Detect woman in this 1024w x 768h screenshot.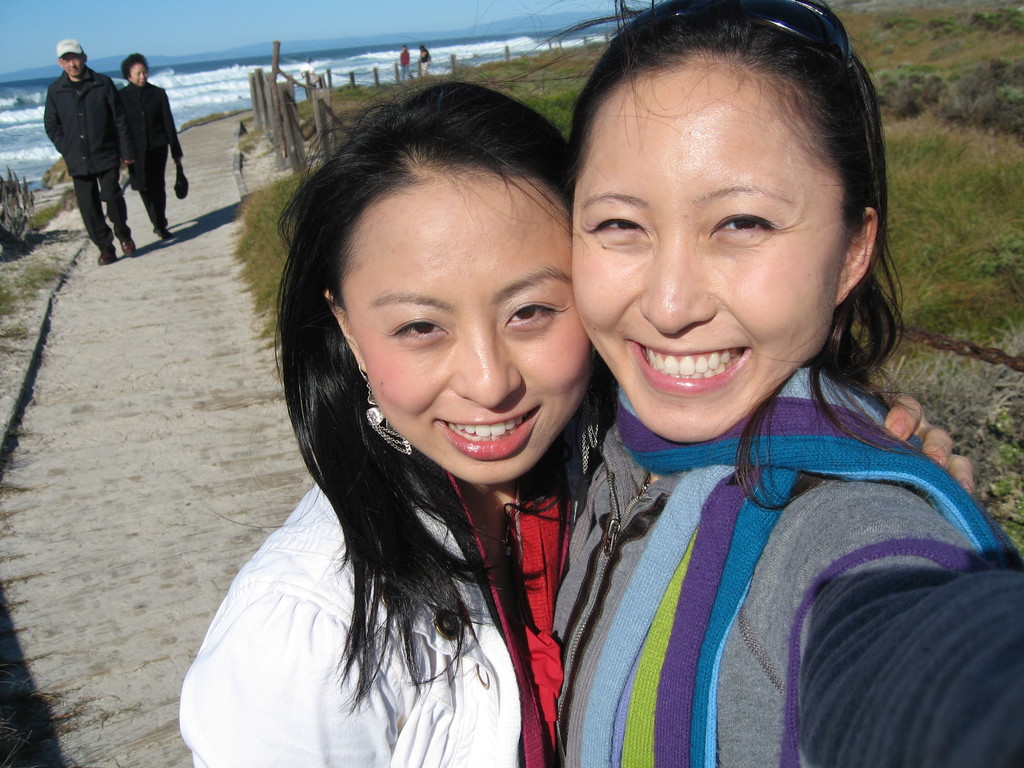
Detection: region(421, 42, 431, 73).
